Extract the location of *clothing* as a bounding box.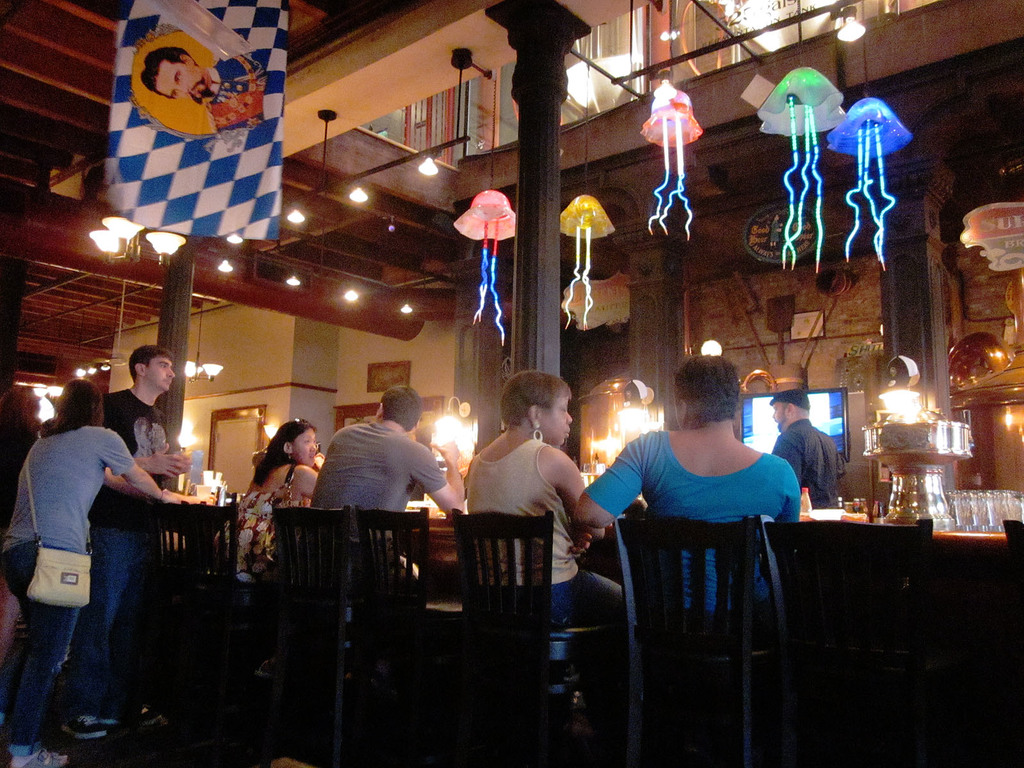
bbox(465, 441, 598, 616).
